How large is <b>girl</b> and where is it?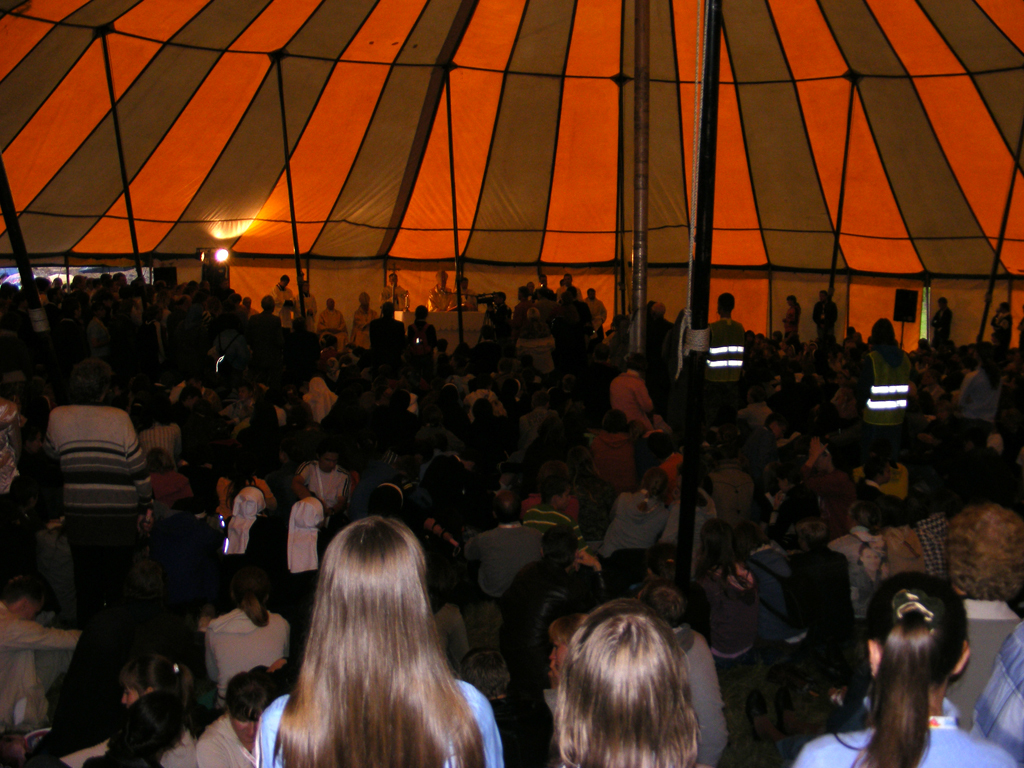
Bounding box: crop(692, 518, 758, 704).
